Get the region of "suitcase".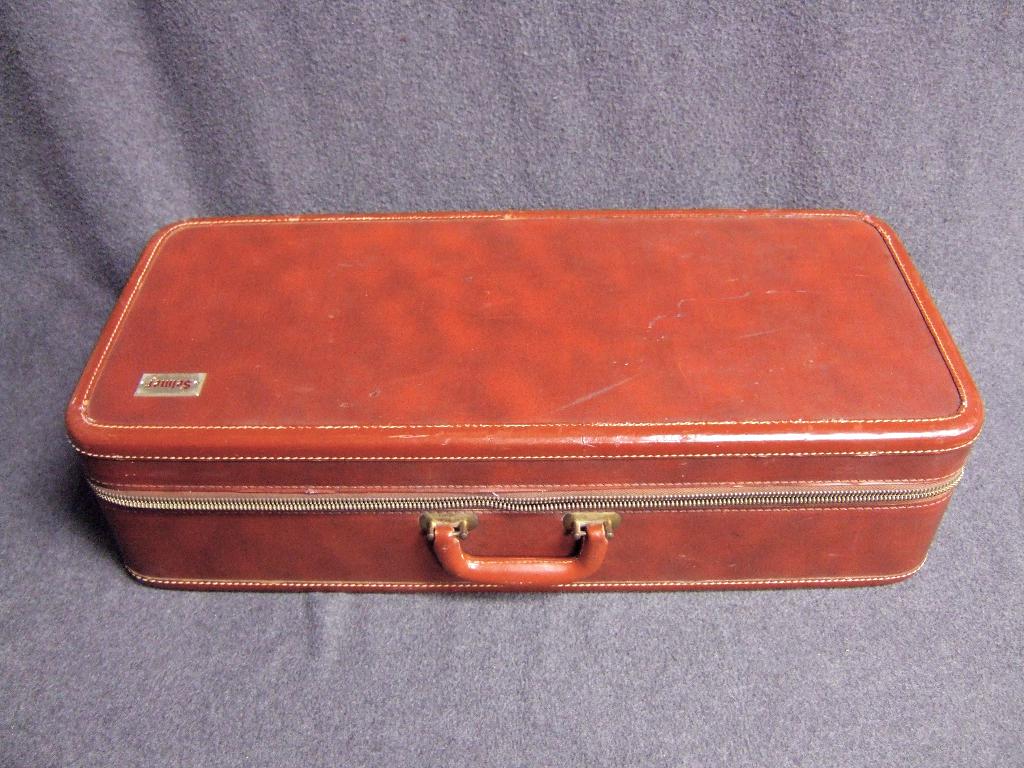
region(65, 206, 986, 588).
